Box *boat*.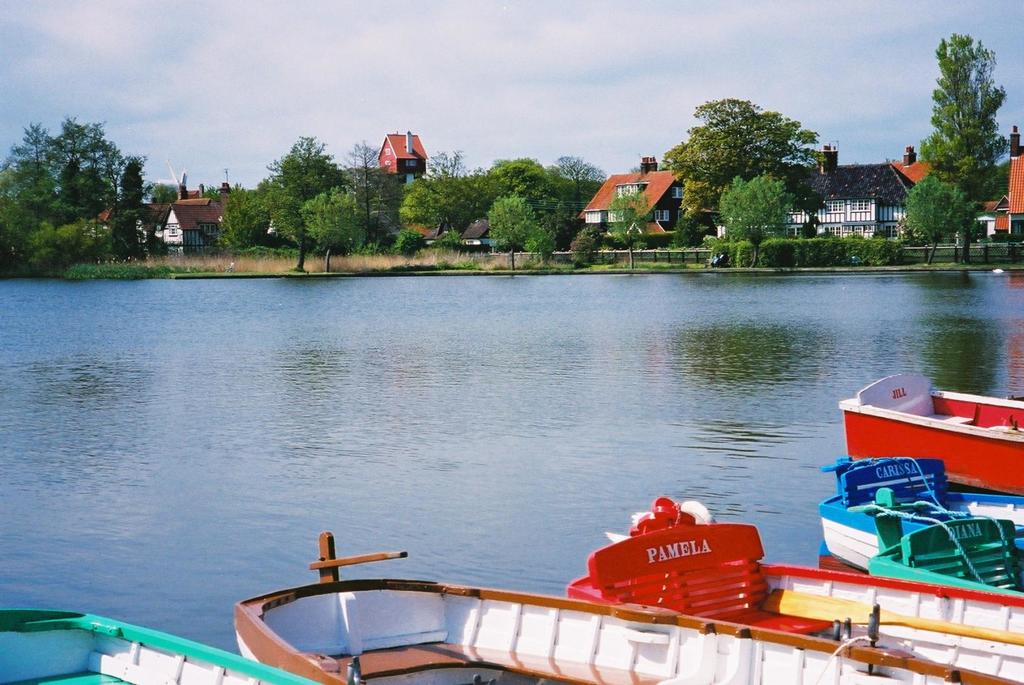
Rect(839, 373, 1023, 500).
